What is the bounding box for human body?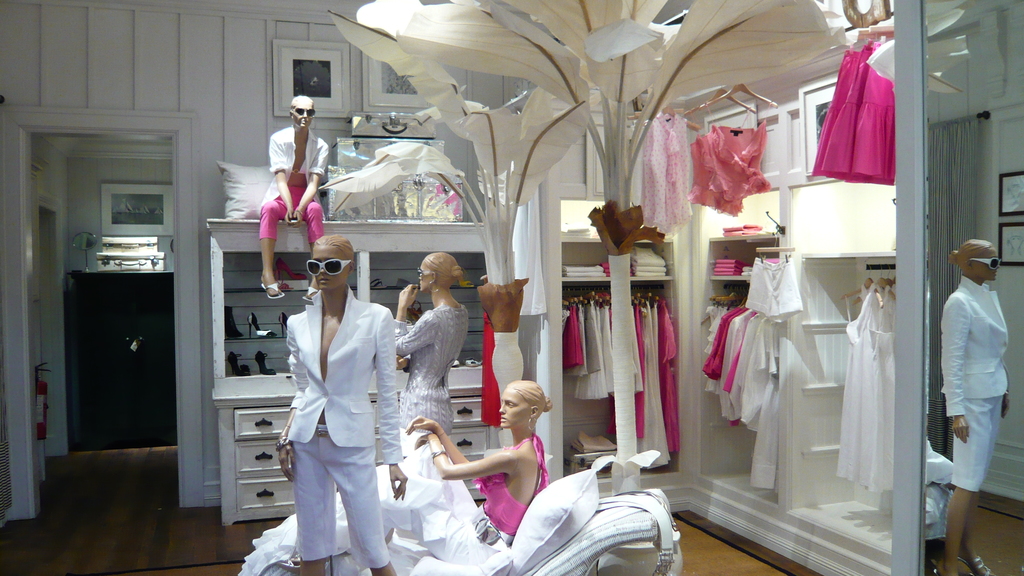
box(935, 237, 1015, 562).
